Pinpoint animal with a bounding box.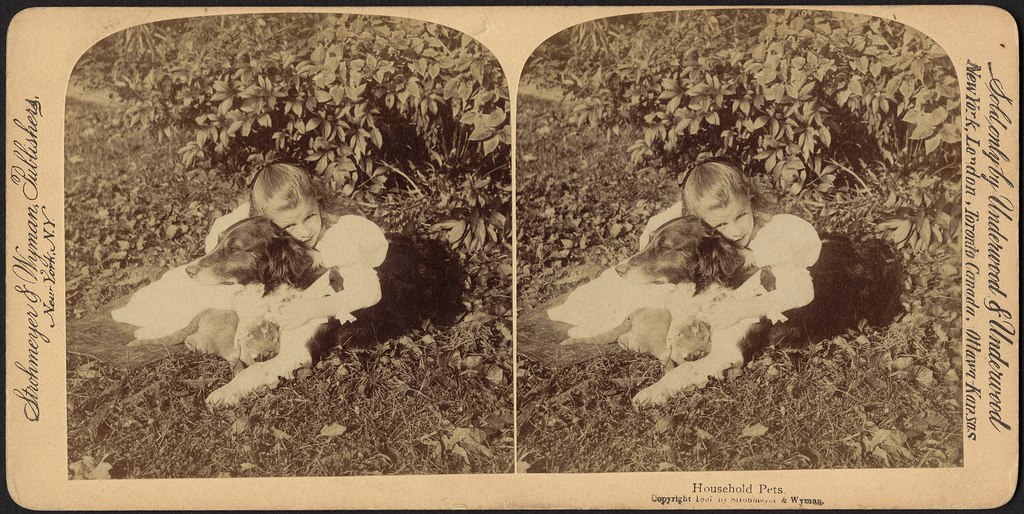
left=559, top=307, right=712, bottom=377.
